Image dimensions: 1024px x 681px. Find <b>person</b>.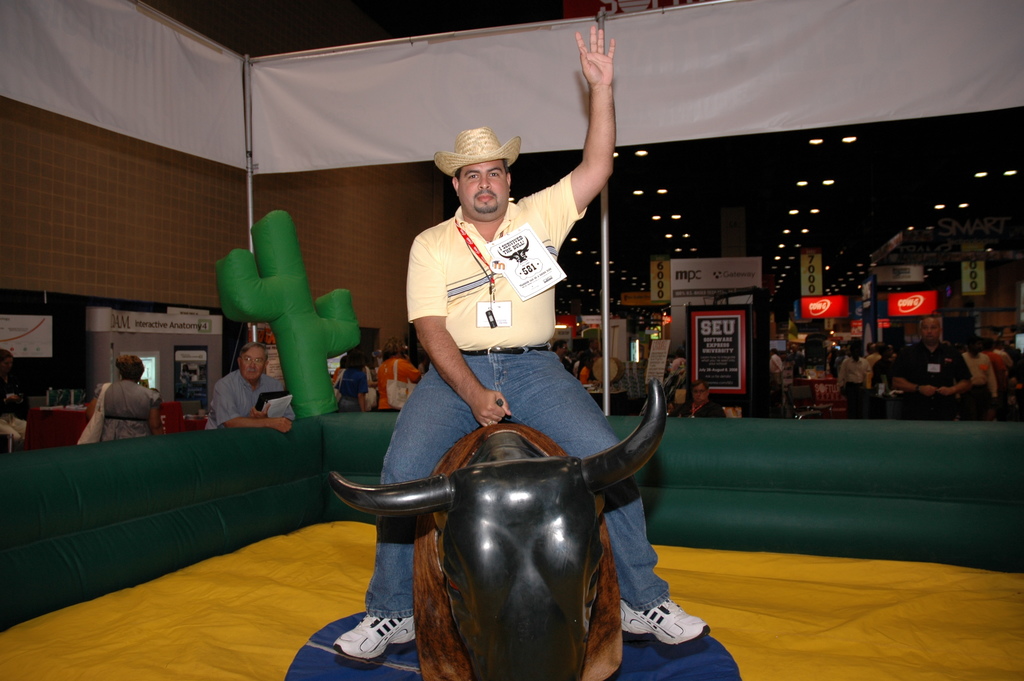
box(97, 355, 160, 437).
